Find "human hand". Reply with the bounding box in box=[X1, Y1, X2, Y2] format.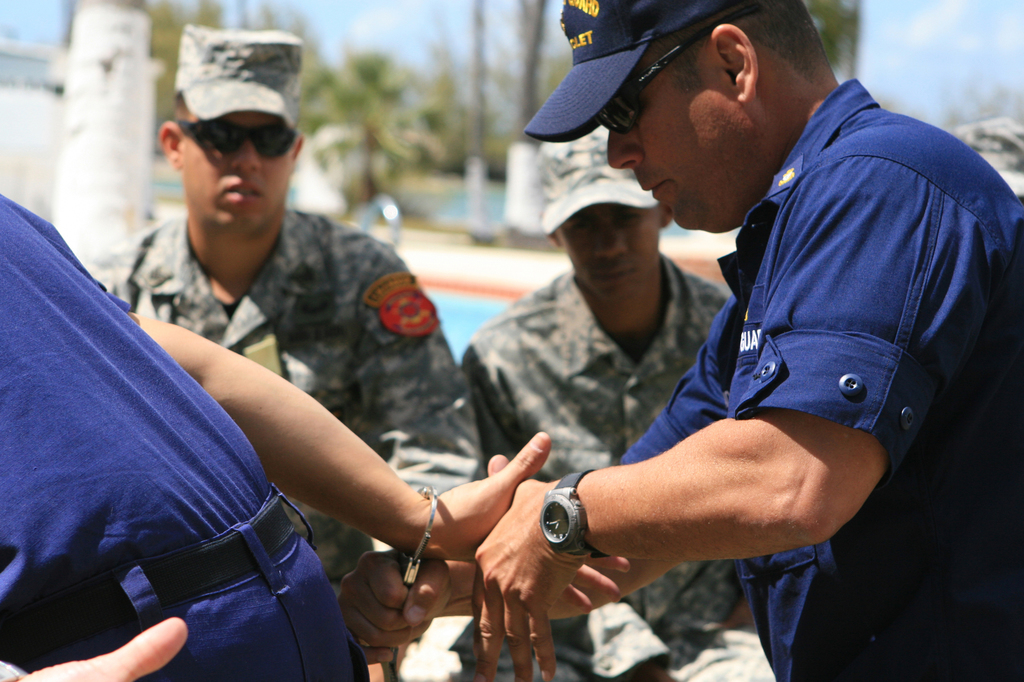
box=[335, 541, 466, 653].
